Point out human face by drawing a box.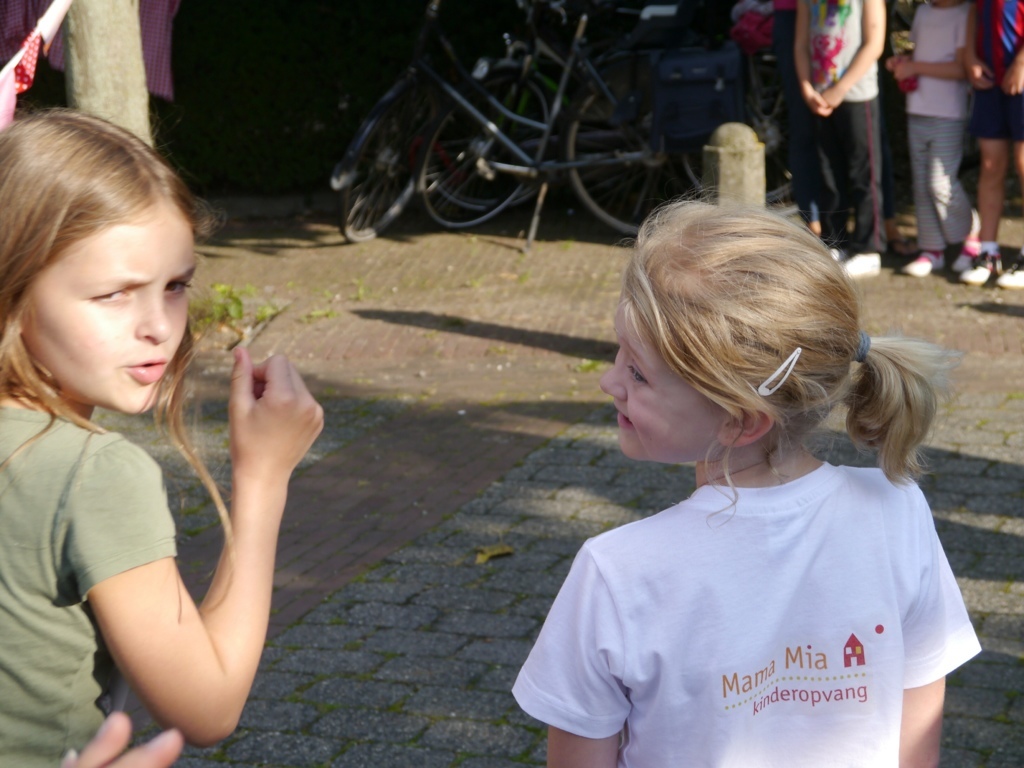
[x1=23, y1=204, x2=208, y2=414].
